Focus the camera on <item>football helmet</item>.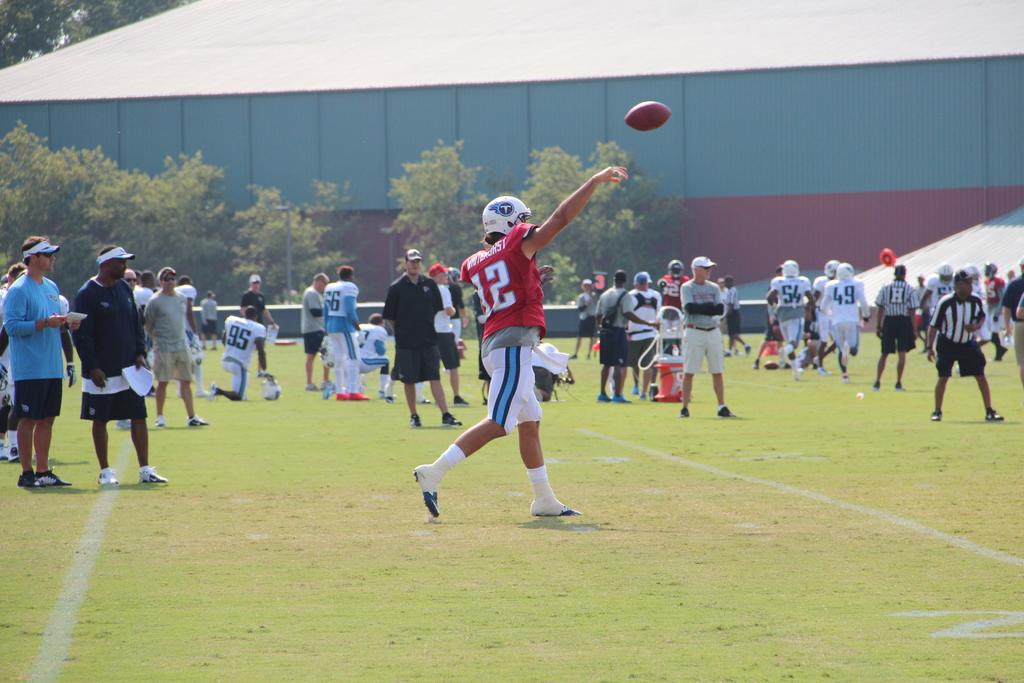
Focus region: [956,269,977,281].
